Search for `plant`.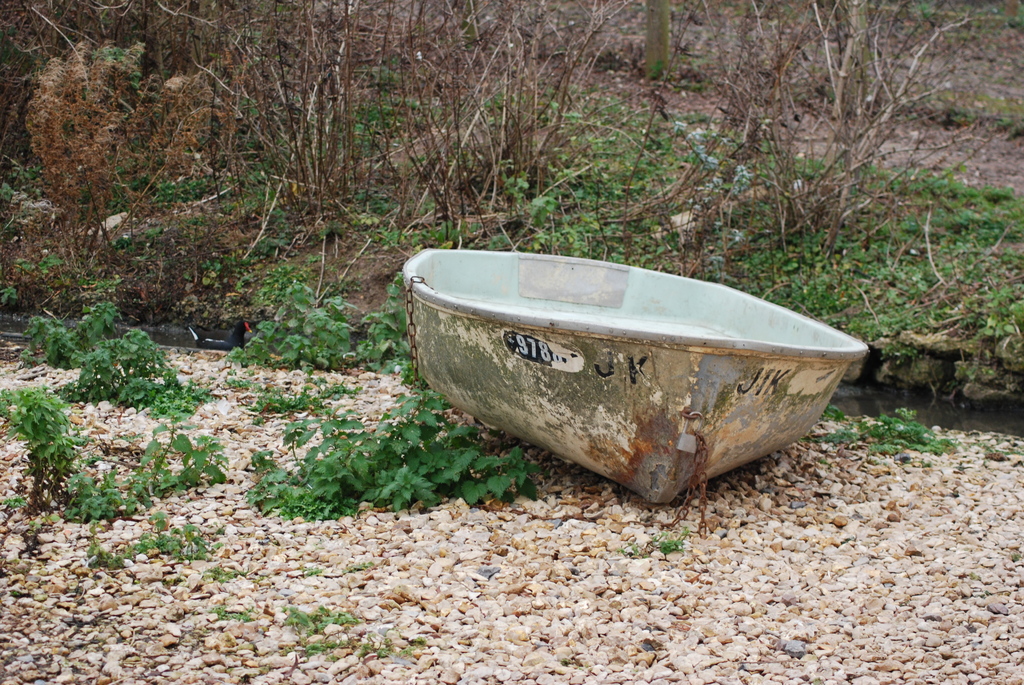
Found at box=[376, 638, 387, 659].
